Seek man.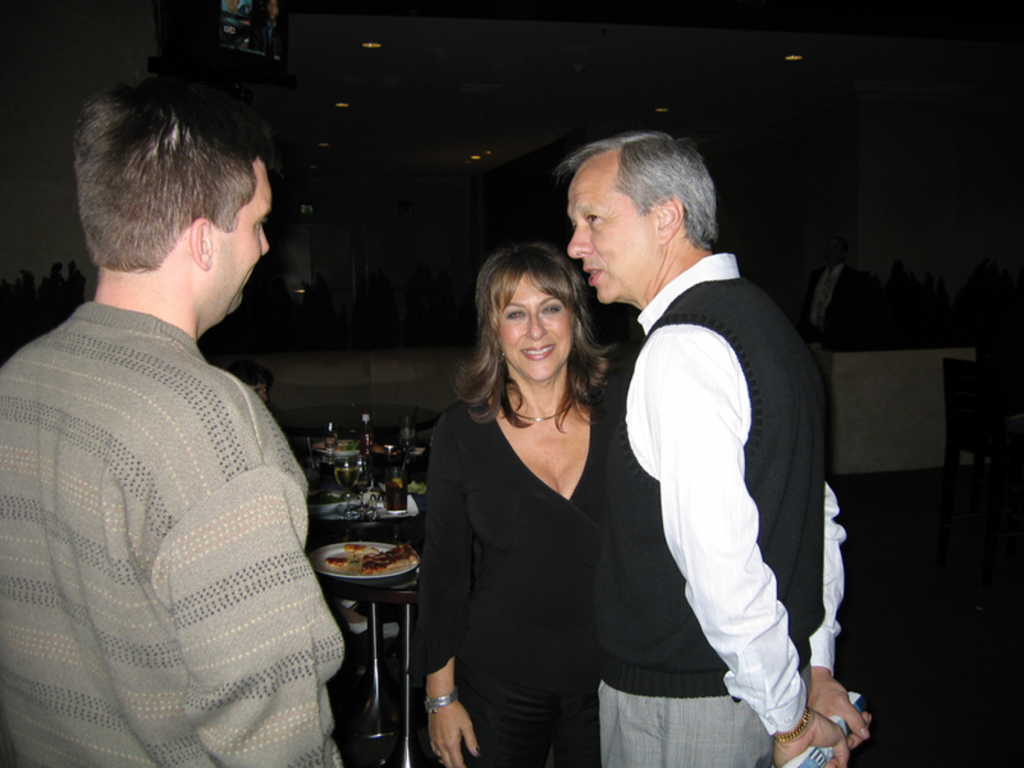
l=0, t=78, r=347, b=767.
